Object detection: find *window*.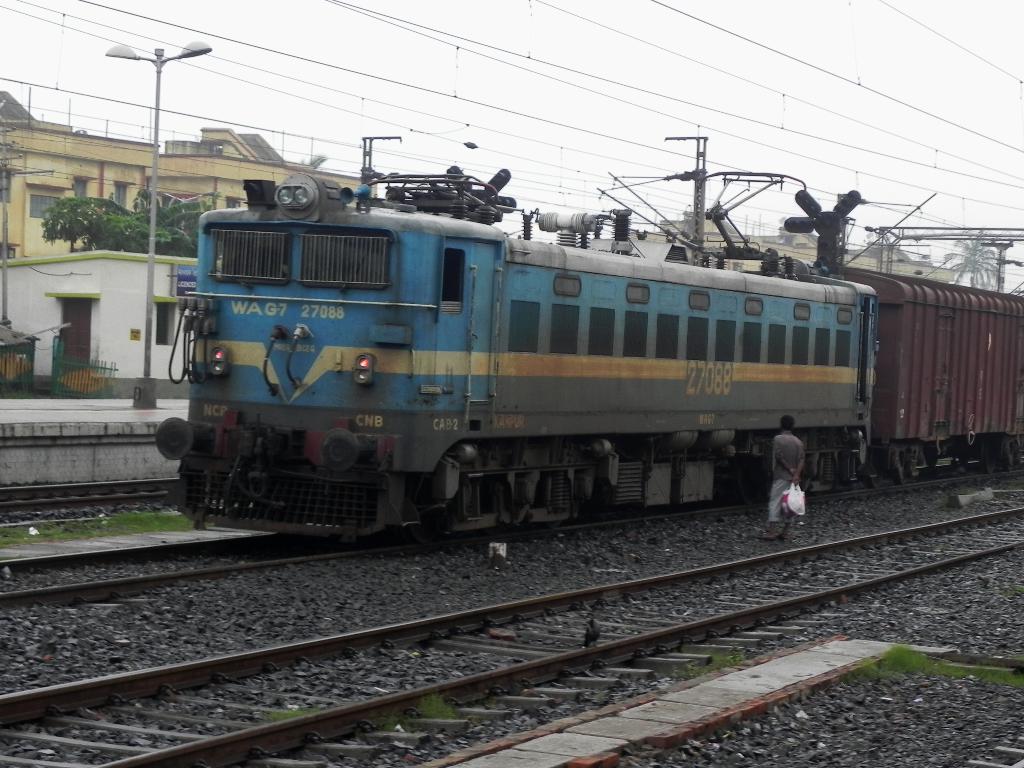
left=440, top=250, right=461, bottom=312.
